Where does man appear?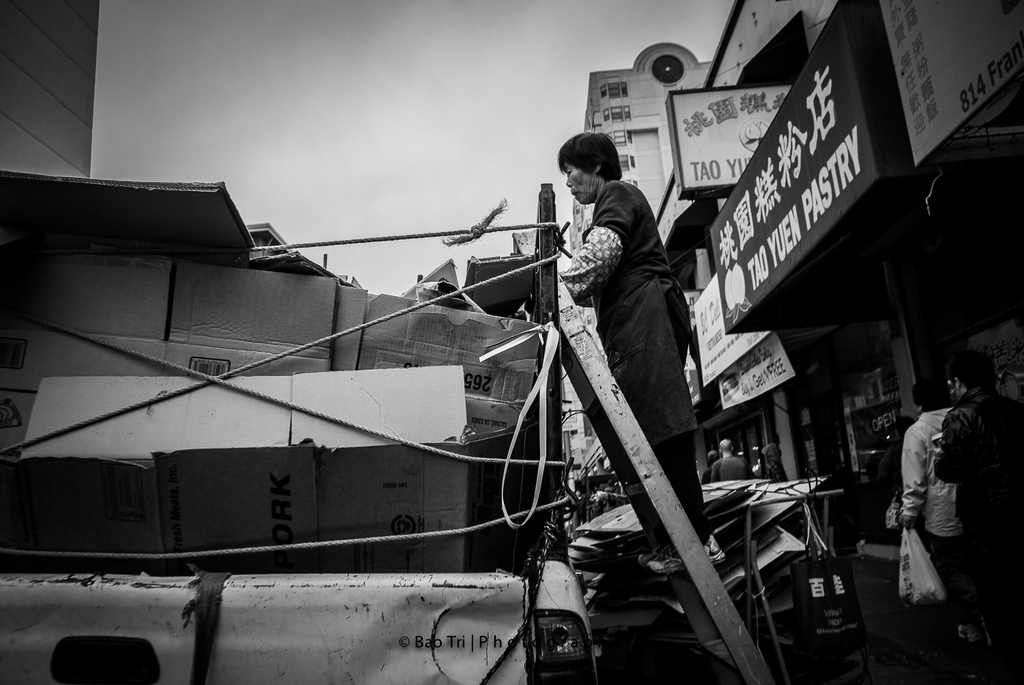
Appears at <region>886, 375, 989, 635</region>.
